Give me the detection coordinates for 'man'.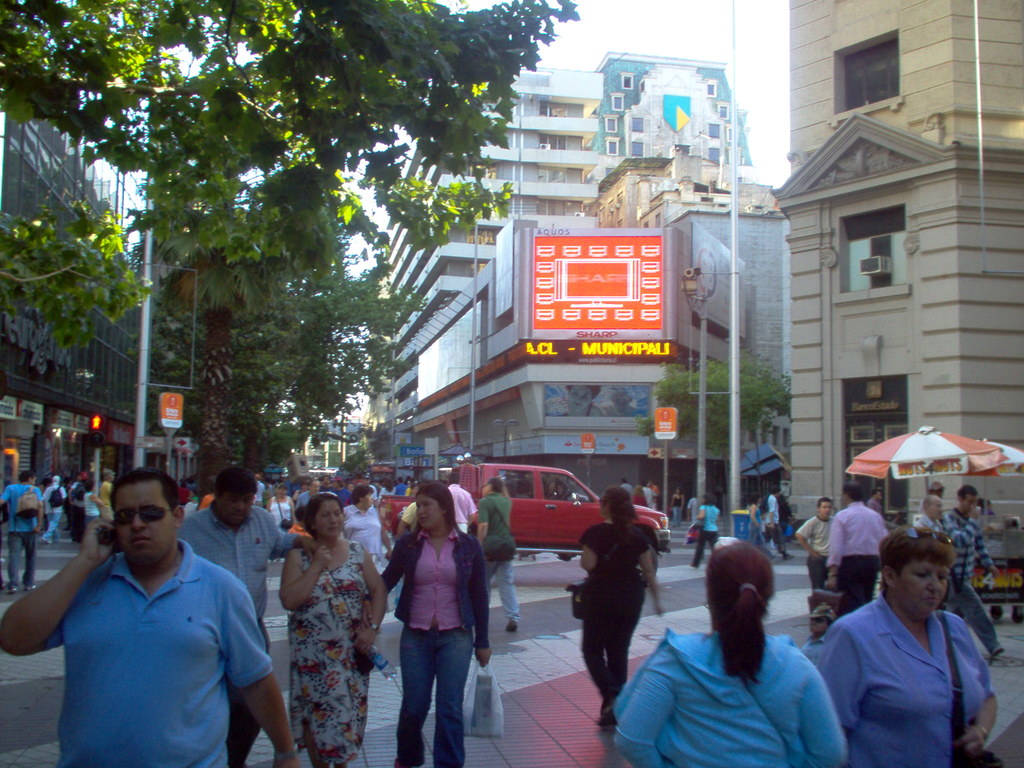
detection(766, 483, 791, 563).
